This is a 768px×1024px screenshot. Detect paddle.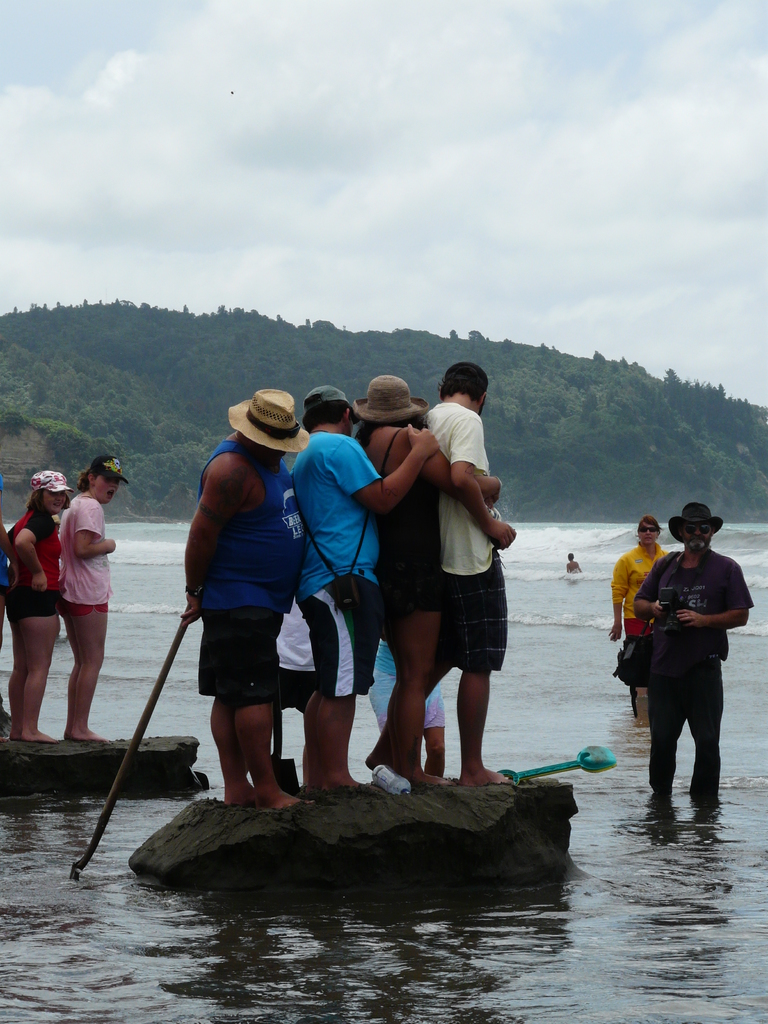
bbox=[492, 744, 618, 787].
